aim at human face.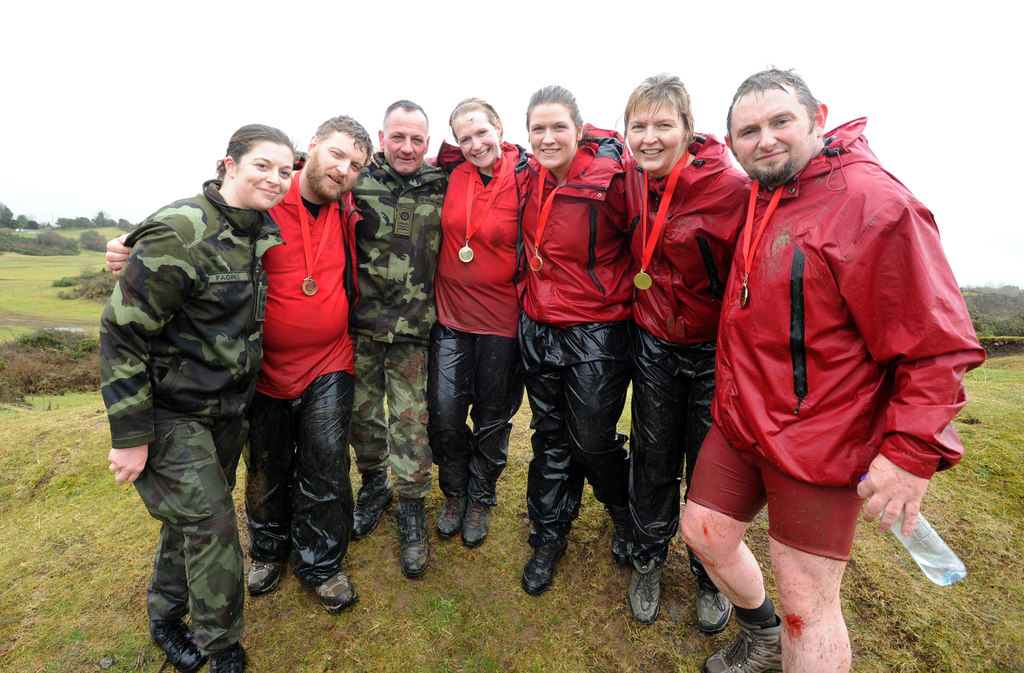
Aimed at x1=449, y1=114, x2=500, y2=168.
